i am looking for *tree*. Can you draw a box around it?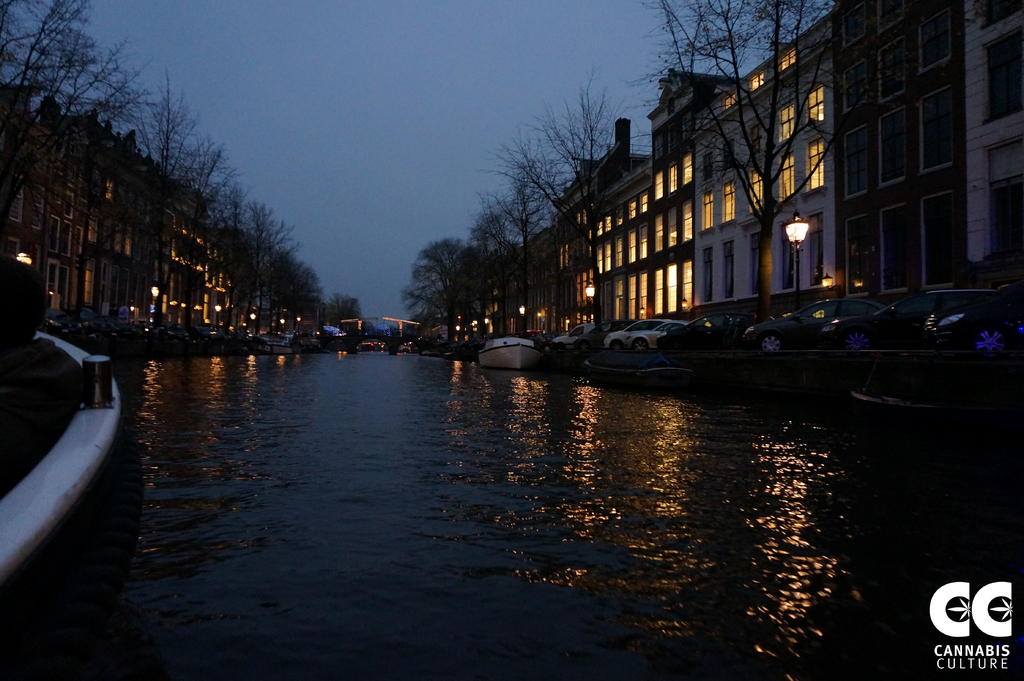
Sure, the bounding box is pyautogui.locateOnScreen(464, 68, 646, 344).
